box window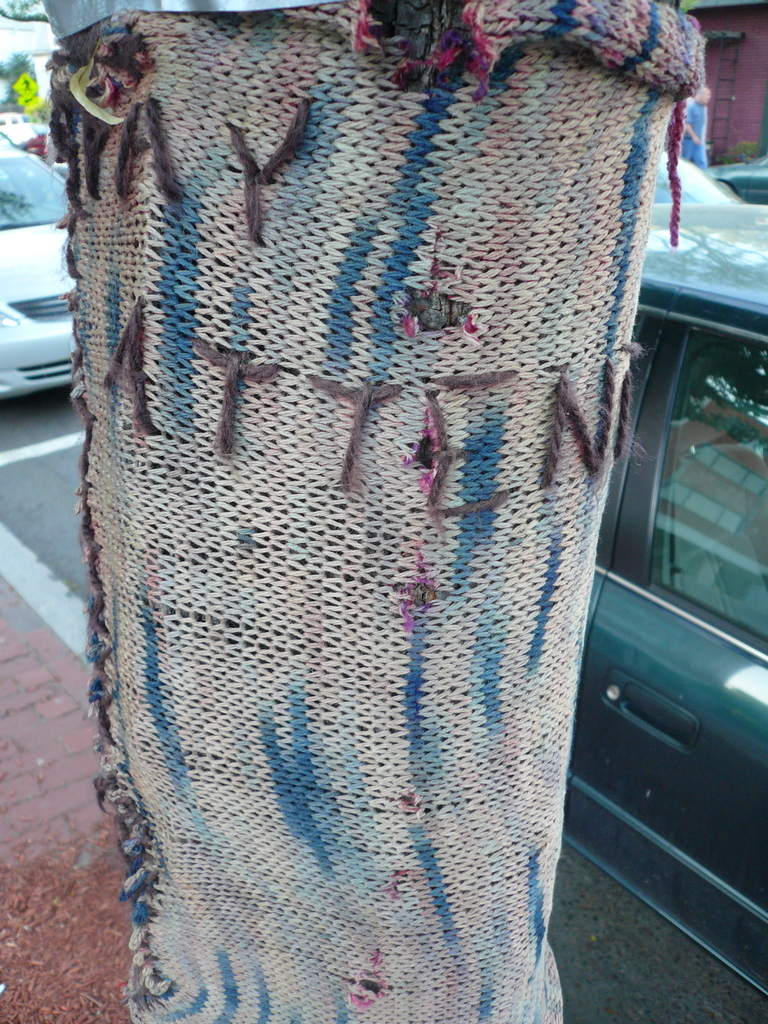
{"left": 655, "top": 332, "right": 767, "bottom": 645}
